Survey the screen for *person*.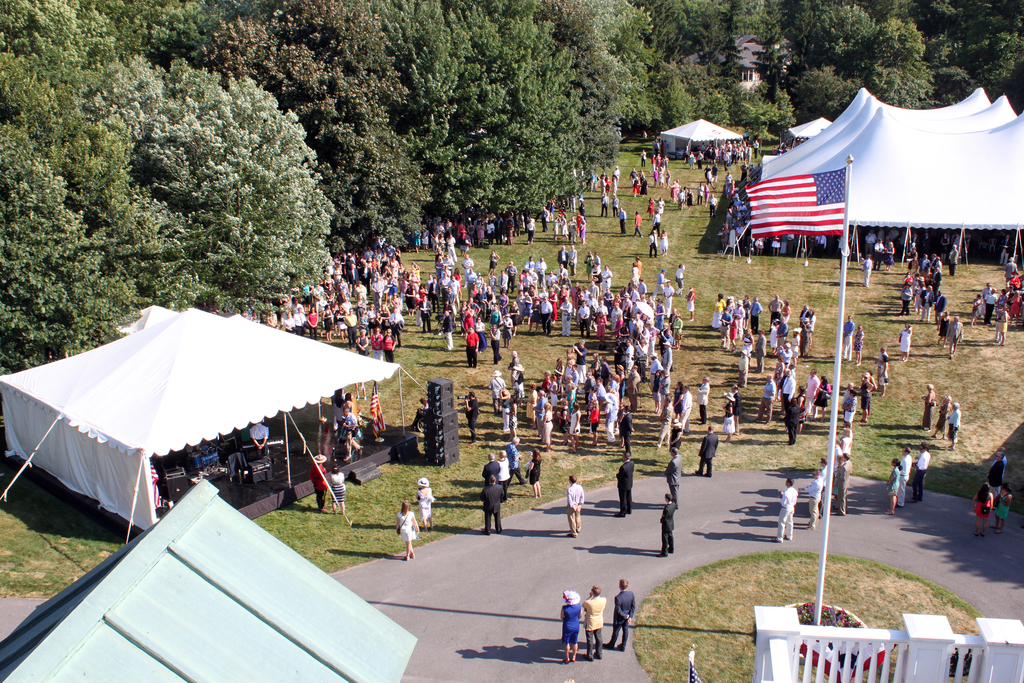
Survey found: (left=483, top=476, right=504, bottom=531).
